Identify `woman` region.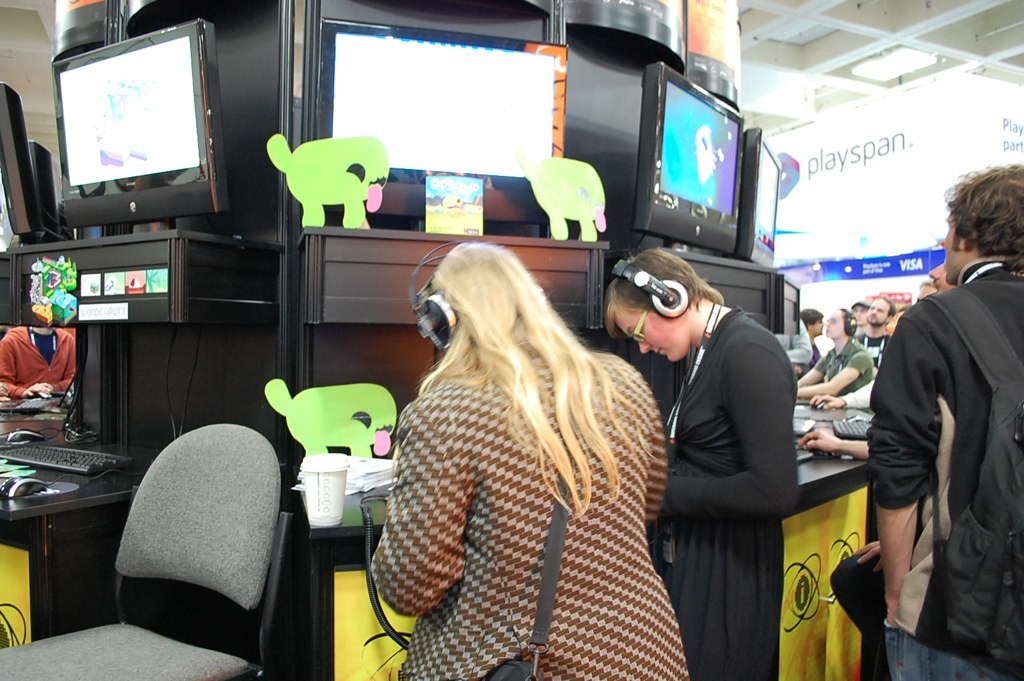
Region: {"x1": 597, "y1": 243, "x2": 795, "y2": 680}.
